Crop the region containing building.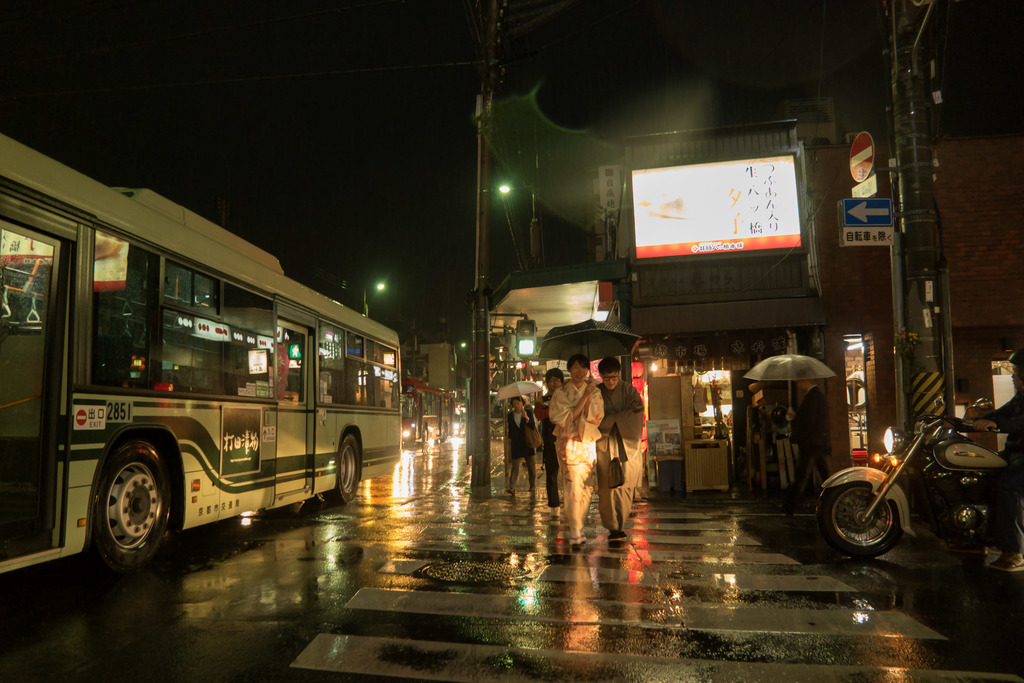
Crop region: rect(474, 142, 1023, 504).
